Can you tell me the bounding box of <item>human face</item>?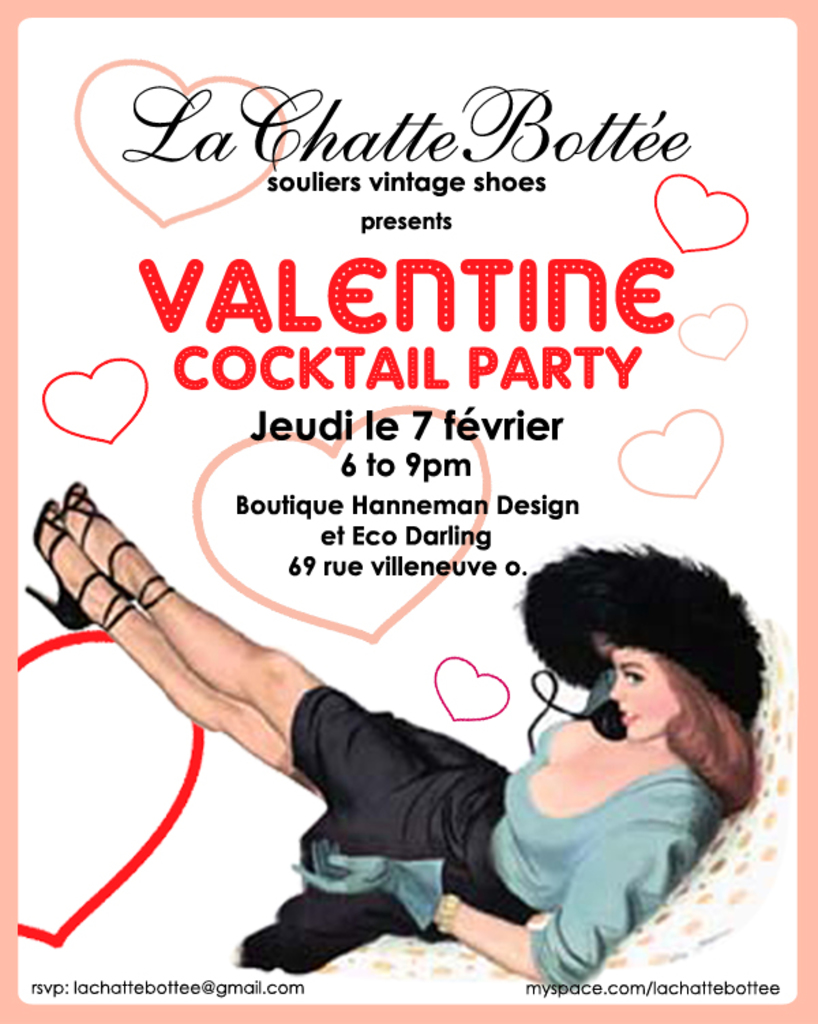
pyautogui.locateOnScreen(611, 645, 675, 736).
